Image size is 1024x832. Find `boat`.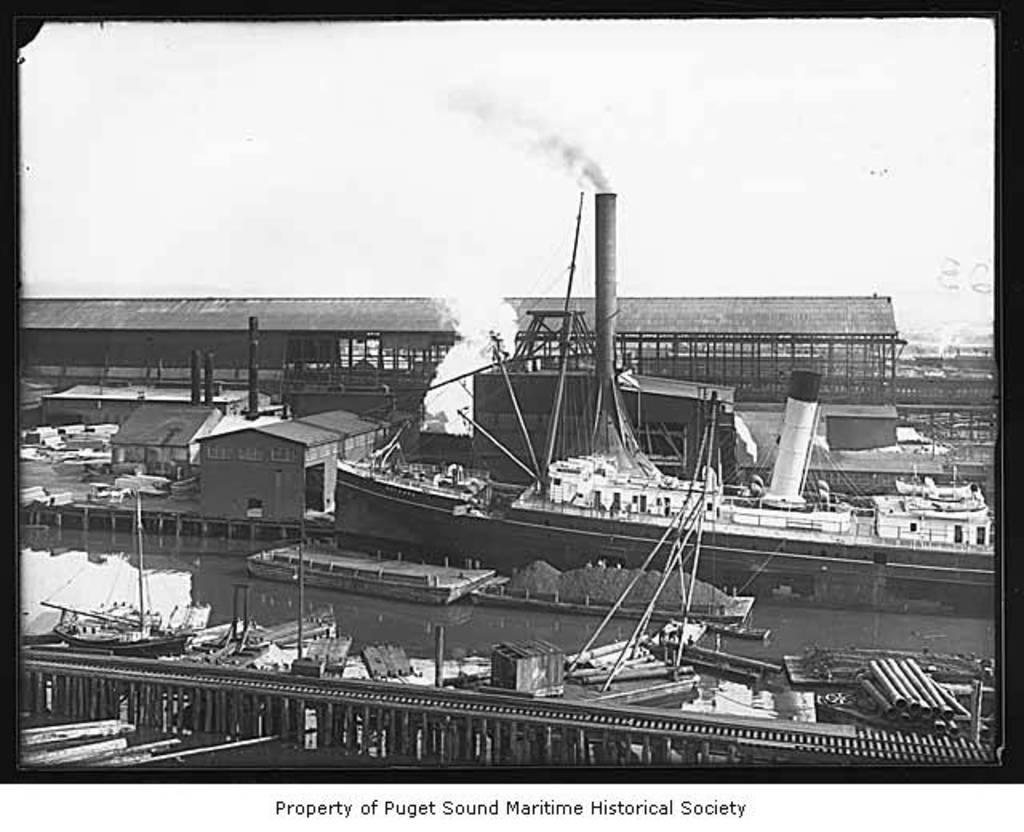
{"left": 240, "top": 536, "right": 517, "bottom": 608}.
